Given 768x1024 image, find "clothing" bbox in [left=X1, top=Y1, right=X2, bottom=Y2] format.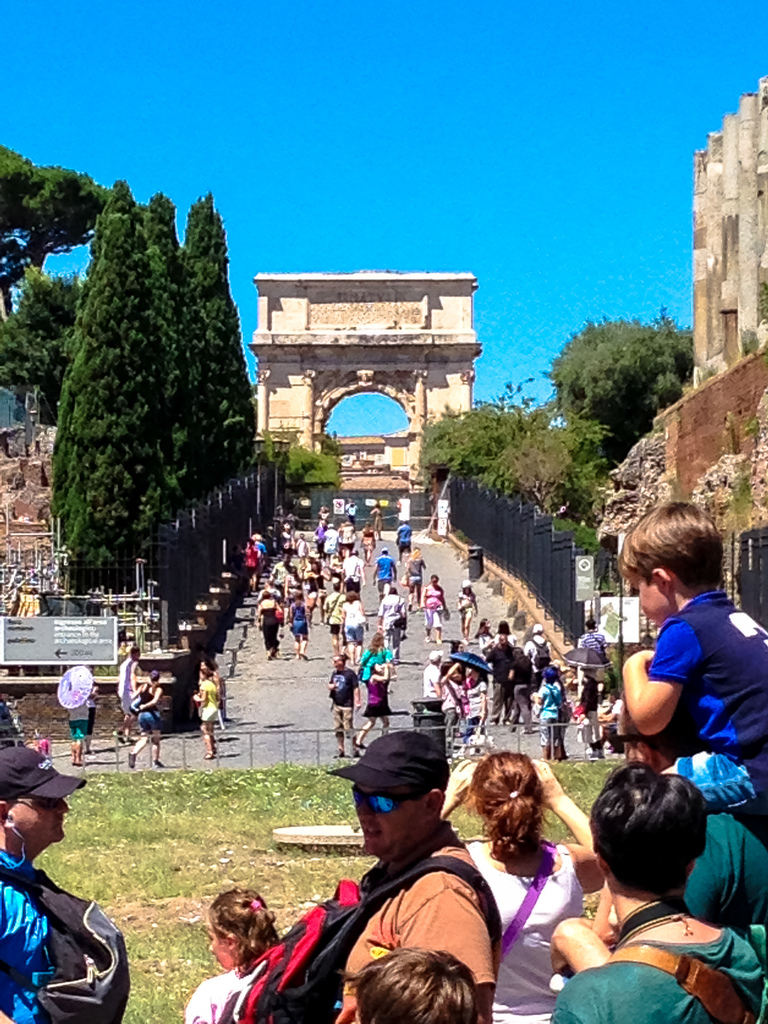
[left=133, top=683, right=157, bottom=728].
